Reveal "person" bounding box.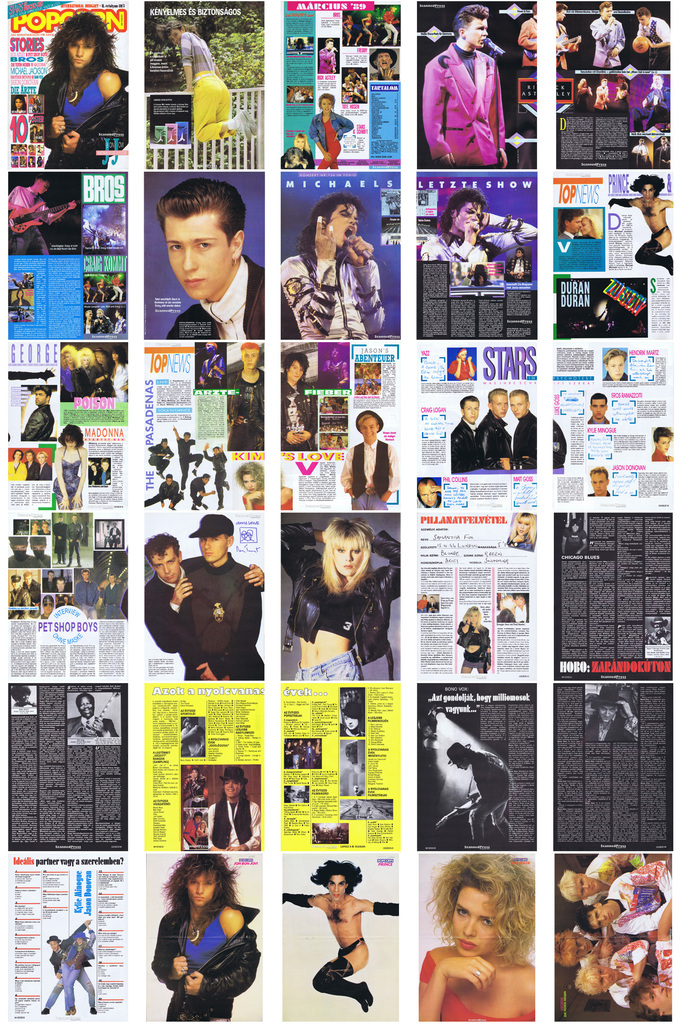
Revealed: 652 426 679 465.
